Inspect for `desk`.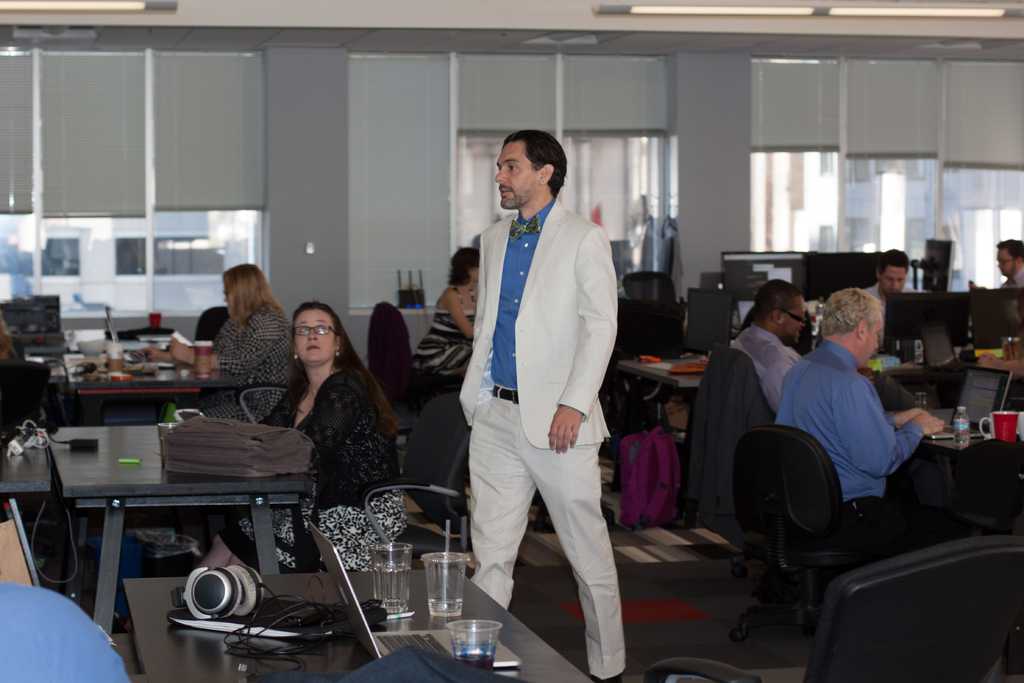
Inspection: [x1=111, y1=574, x2=592, y2=682].
